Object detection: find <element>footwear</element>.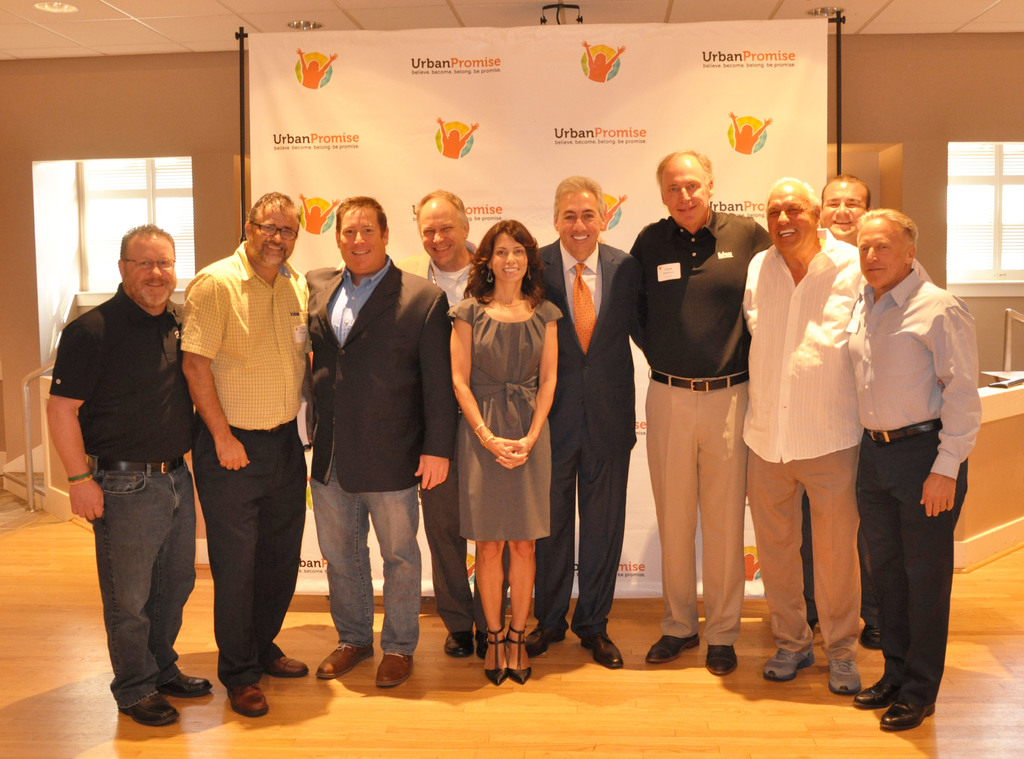
bbox=[374, 650, 415, 687].
